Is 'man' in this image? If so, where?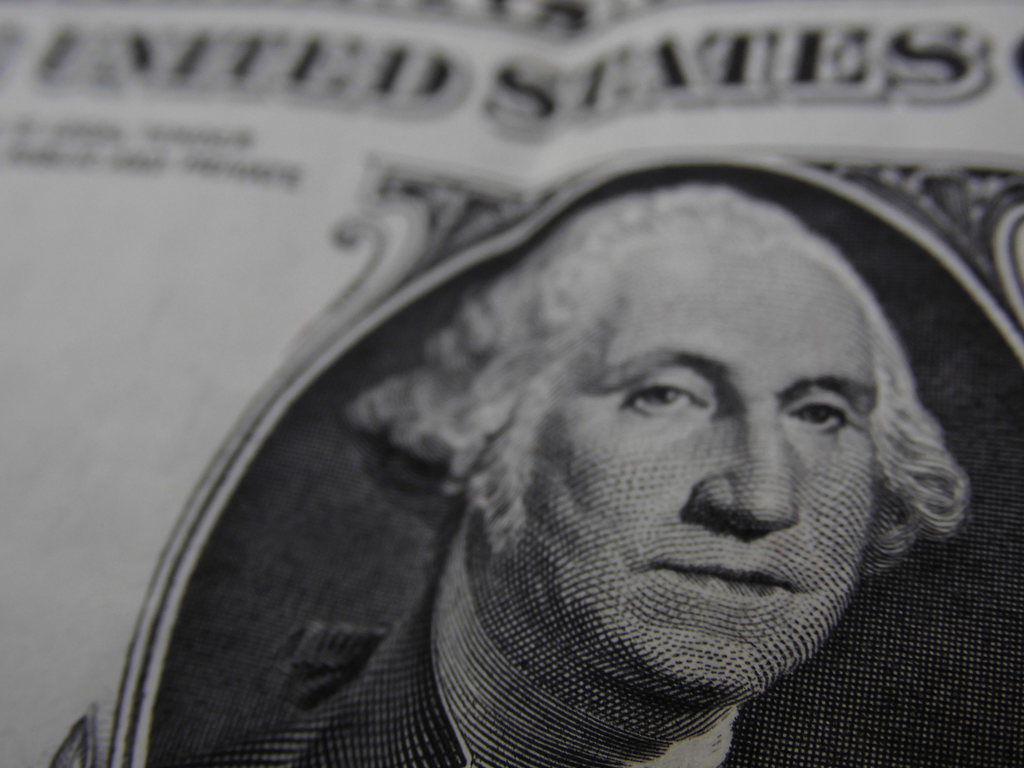
Yes, at select_region(99, 113, 1023, 767).
